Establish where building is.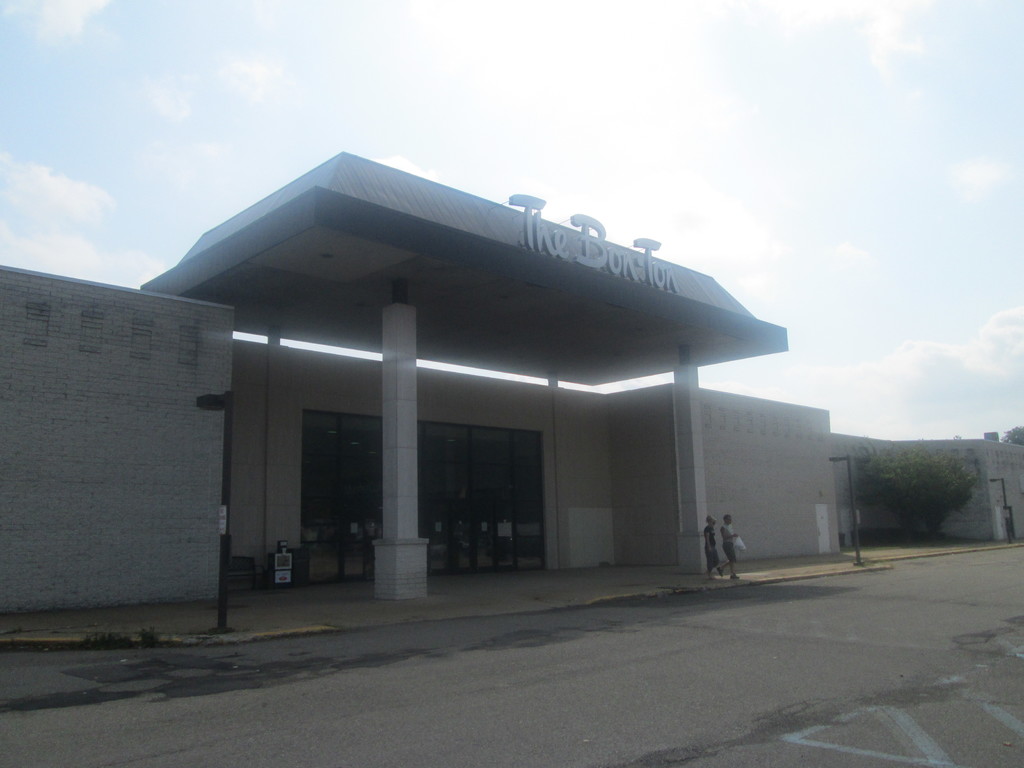
Established at BBox(0, 151, 1023, 617).
